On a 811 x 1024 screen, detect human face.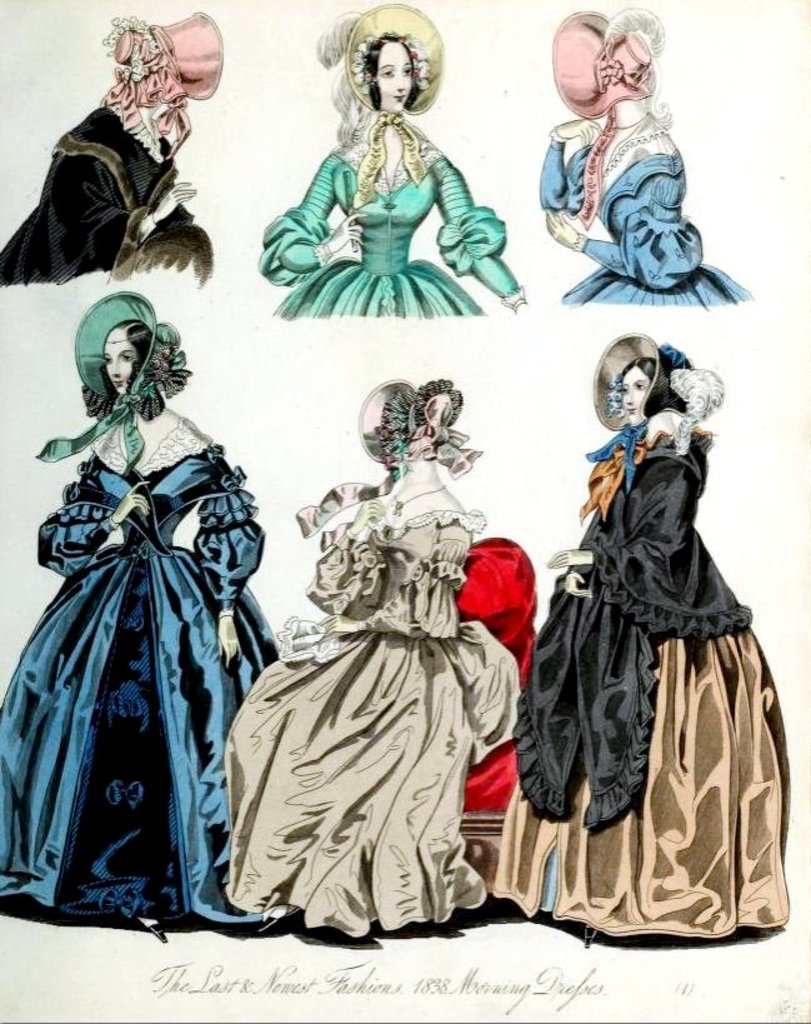
box=[616, 366, 654, 425].
